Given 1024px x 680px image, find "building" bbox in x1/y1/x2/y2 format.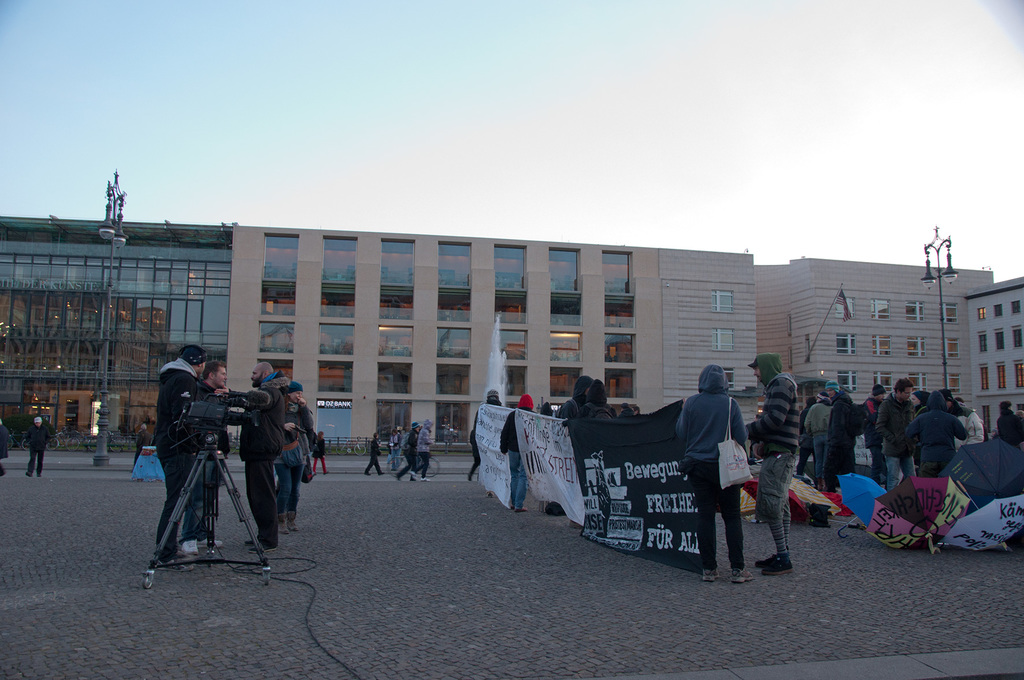
966/278/1023/437.
